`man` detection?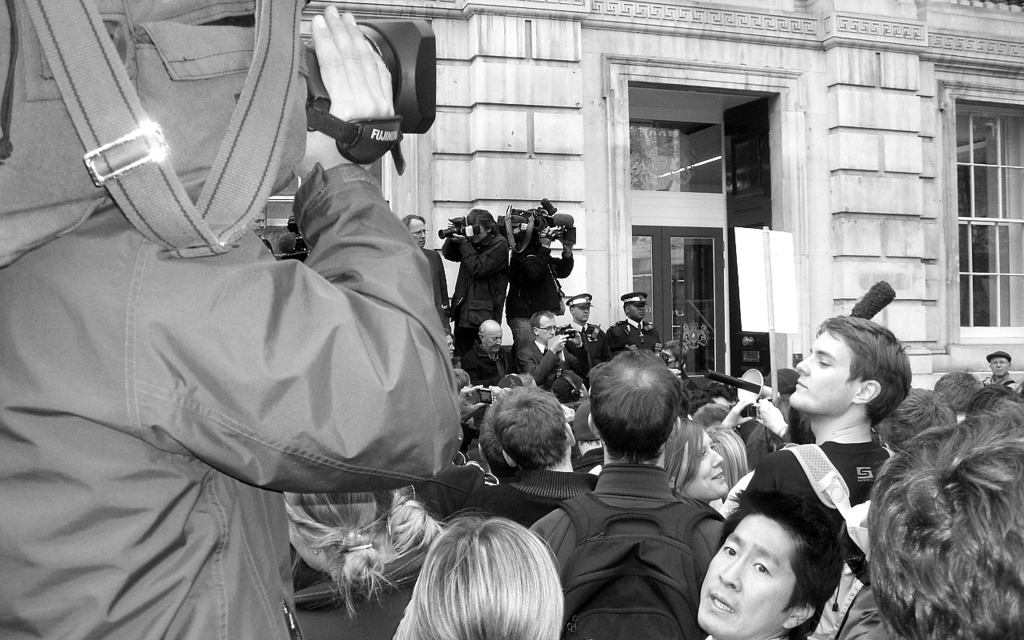
BBox(465, 316, 505, 401)
